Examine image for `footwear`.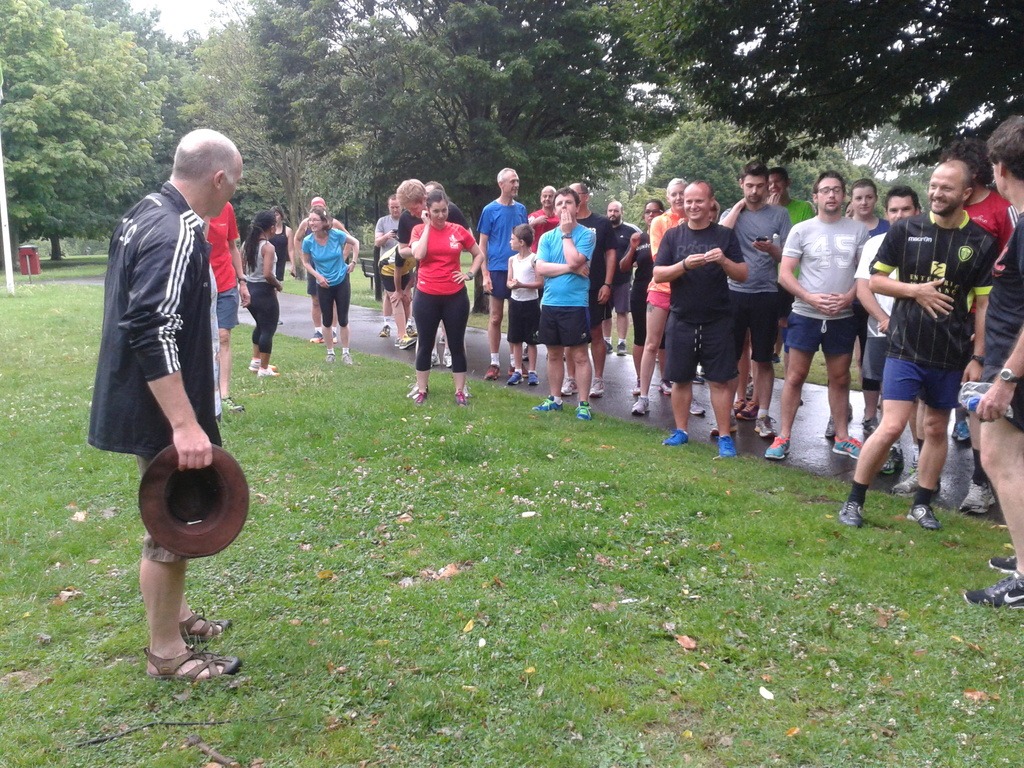
Examination result: (632,380,644,395).
